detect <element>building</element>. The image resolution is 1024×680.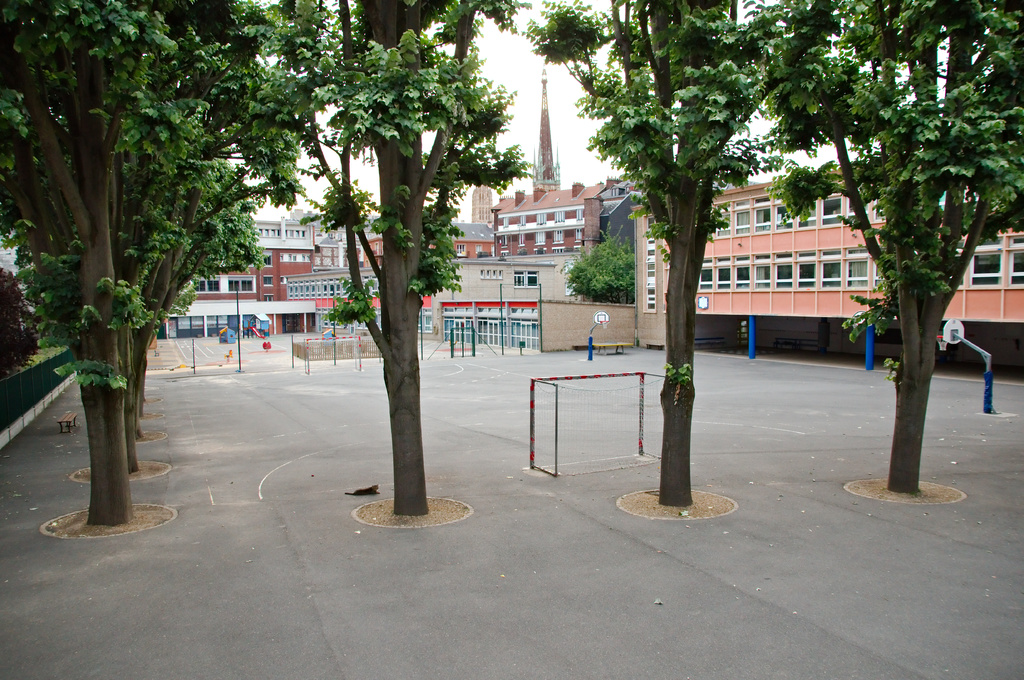
bbox=[365, 74, 618, 260].
